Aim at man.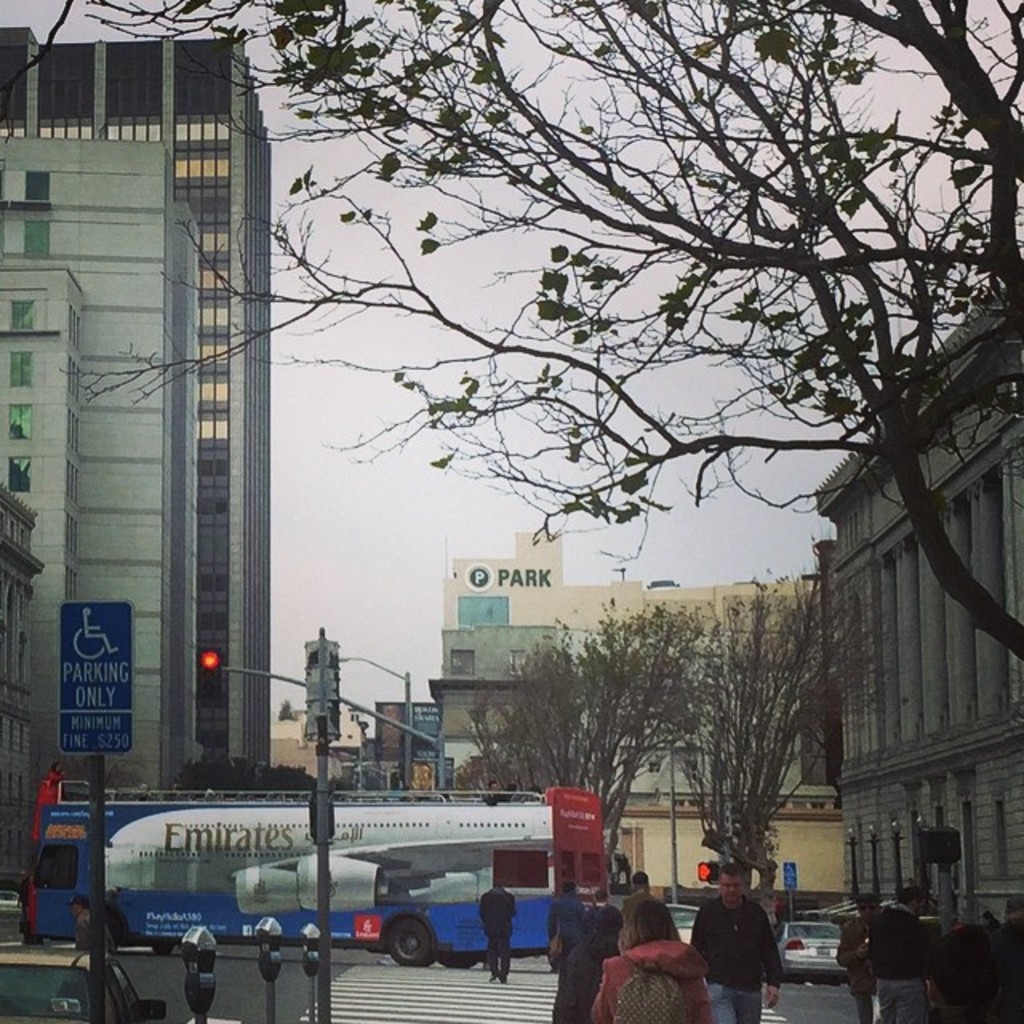
Aimed at 483, 878, 507, 986.
